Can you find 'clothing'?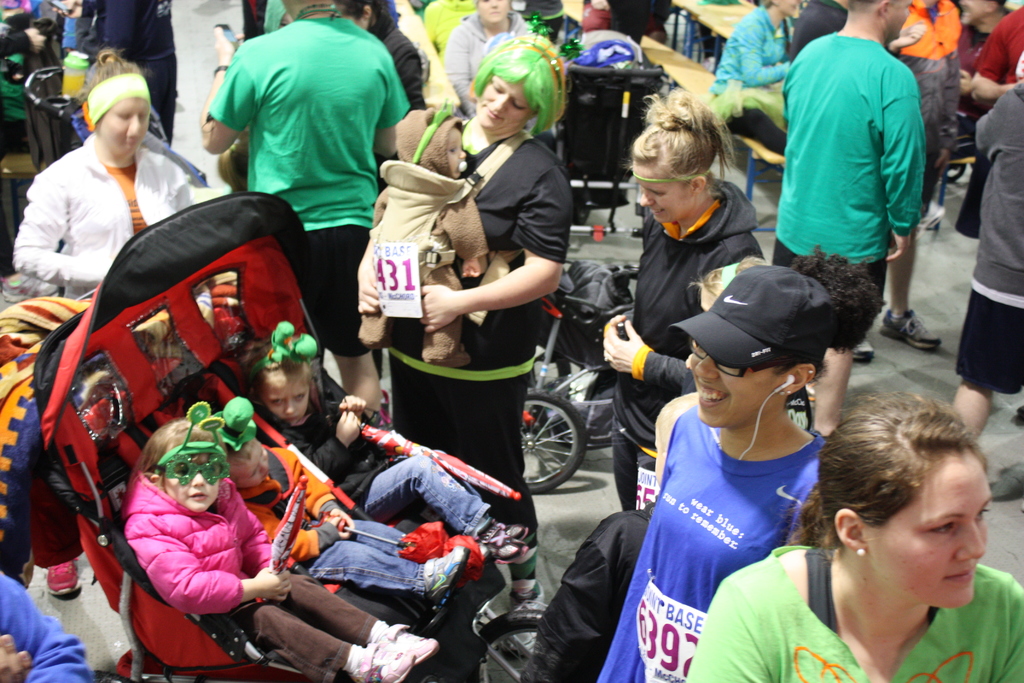
Yes, bounding box: (left=0, top=10, right=29, bottom=93).
